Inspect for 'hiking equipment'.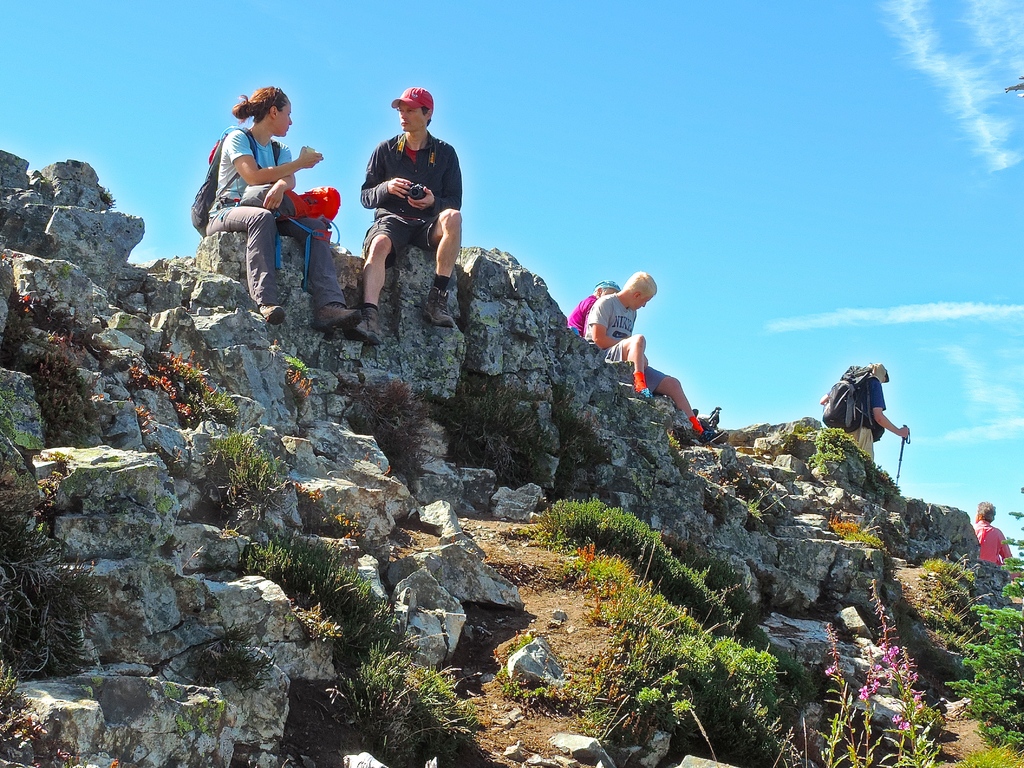
Inspection: <region>701, 430, 728, 445</region>.
